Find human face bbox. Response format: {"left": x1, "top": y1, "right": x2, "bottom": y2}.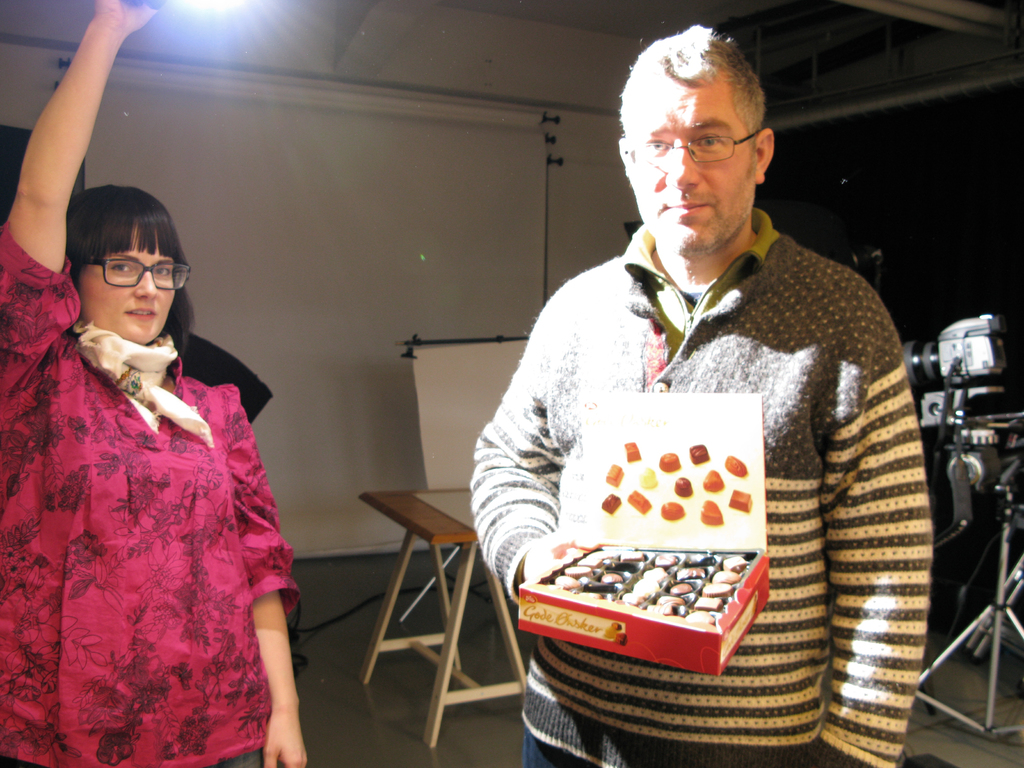
{"left": 630, "top": 85, "right": 757, "bottom": 252}.
